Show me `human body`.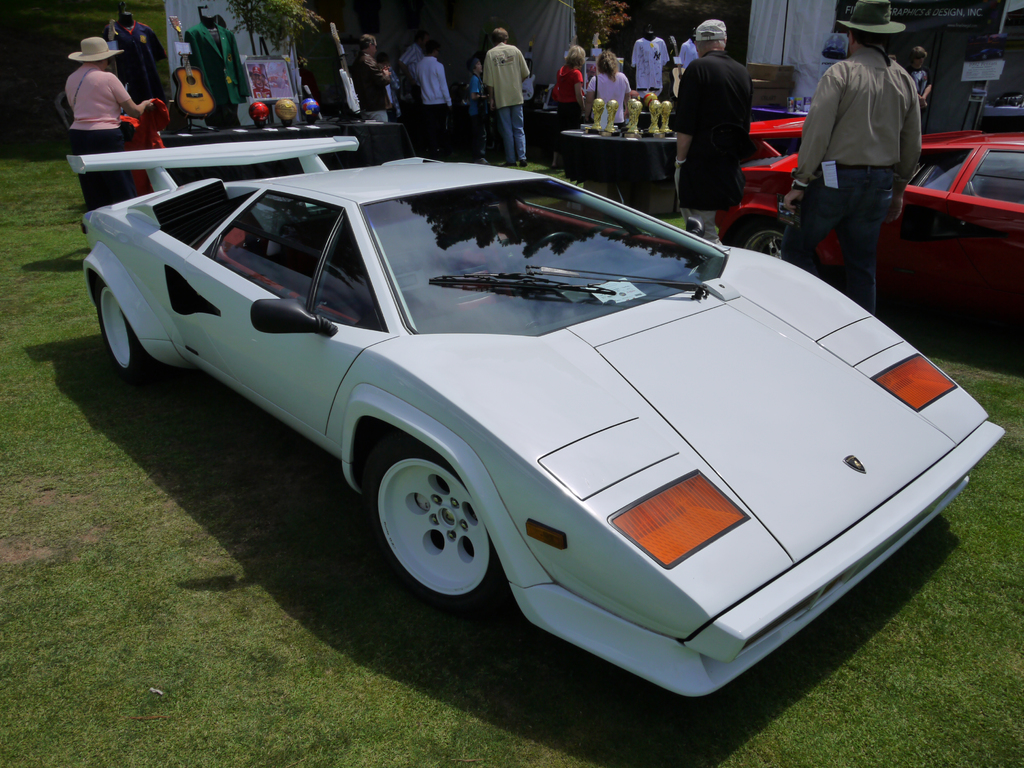
`human body` is here: rect(676, 20, 754, 242).
